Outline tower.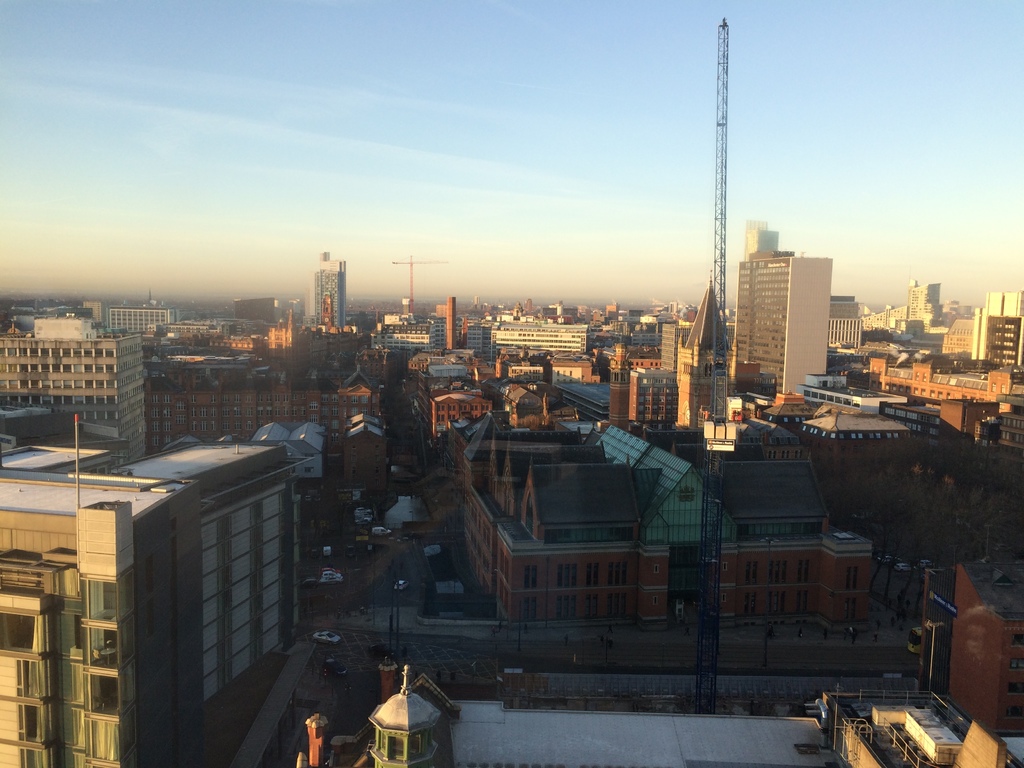
Outline: [626,360,682,422].
